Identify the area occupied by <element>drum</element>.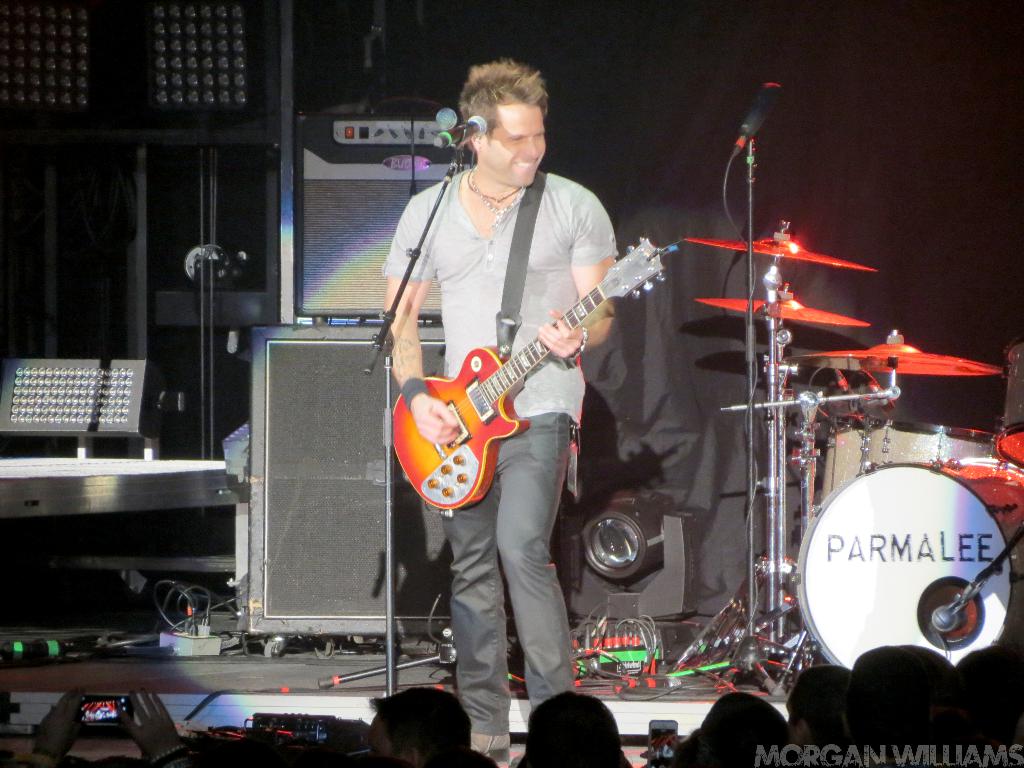
Area: Rect(790, 455, 1023, 668).
